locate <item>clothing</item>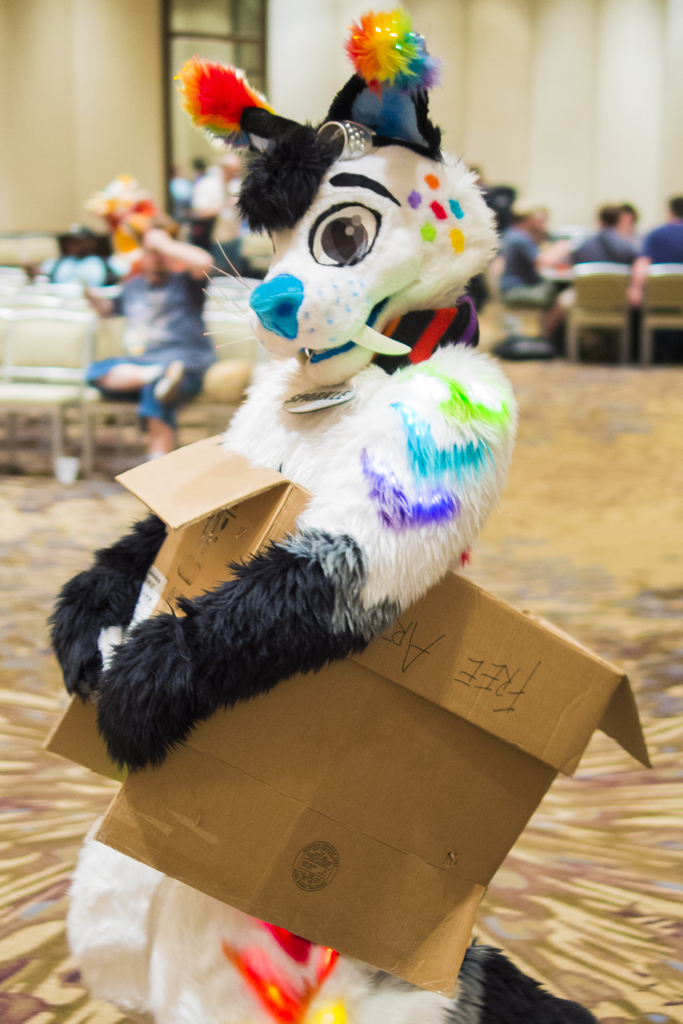
select_region(561, 232, 647, 265)
